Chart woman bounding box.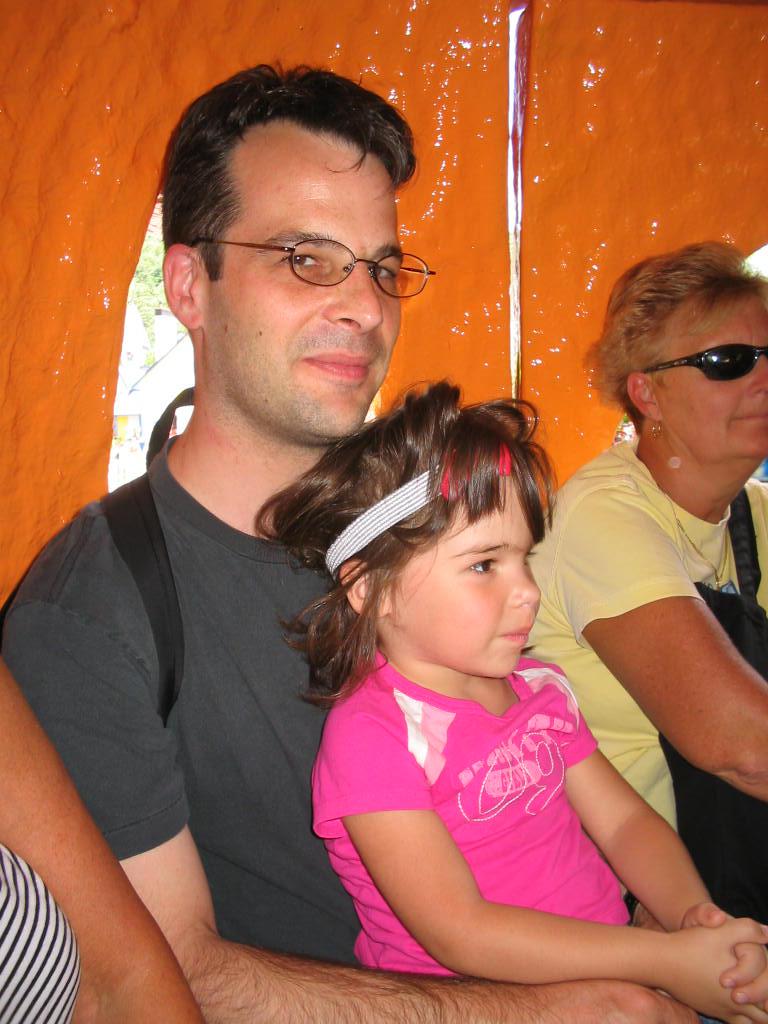
Charted: bbox(515, 237, 767, 939).
